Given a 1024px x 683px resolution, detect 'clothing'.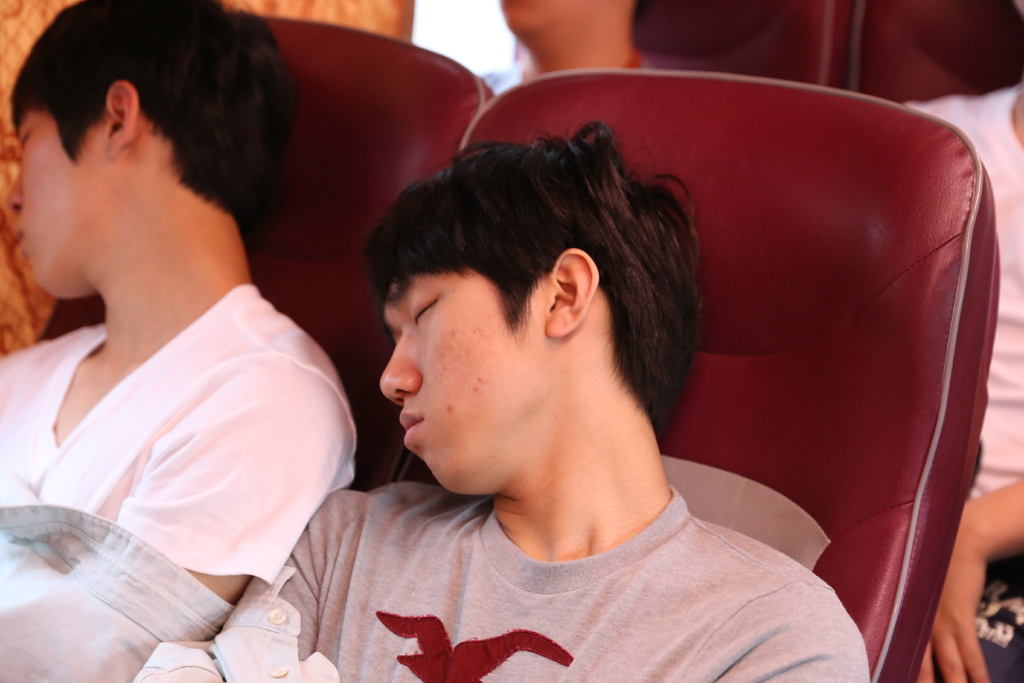
bbox=(218, 472, 874, 682).
